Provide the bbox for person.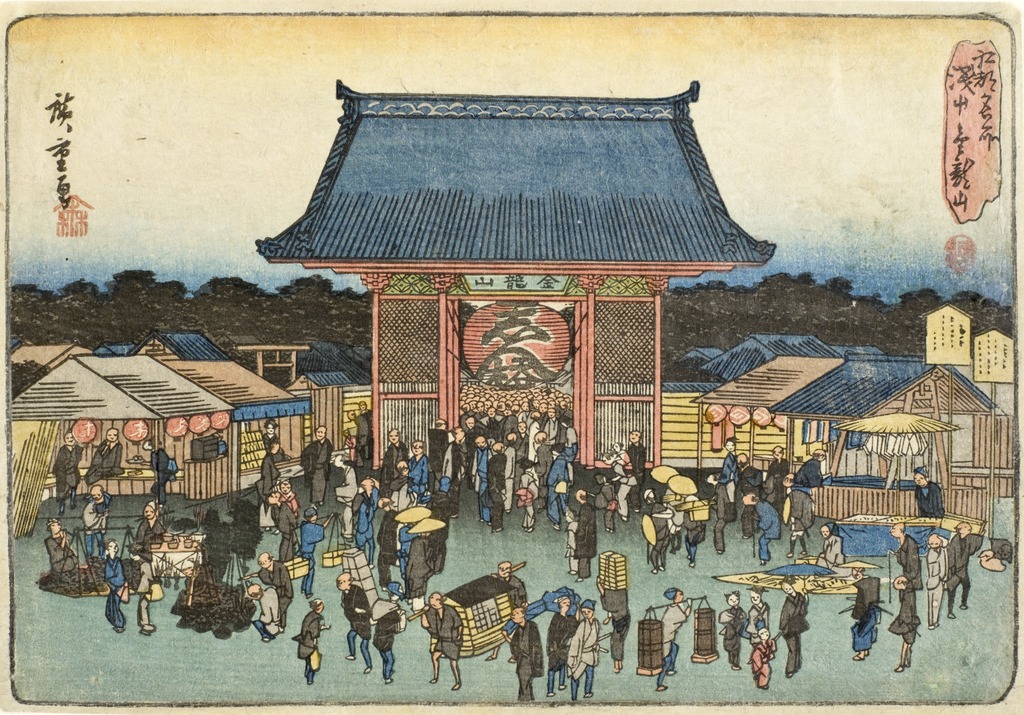
{"left": 662, "top": 588, "right": 689, "bottom": 691}.
